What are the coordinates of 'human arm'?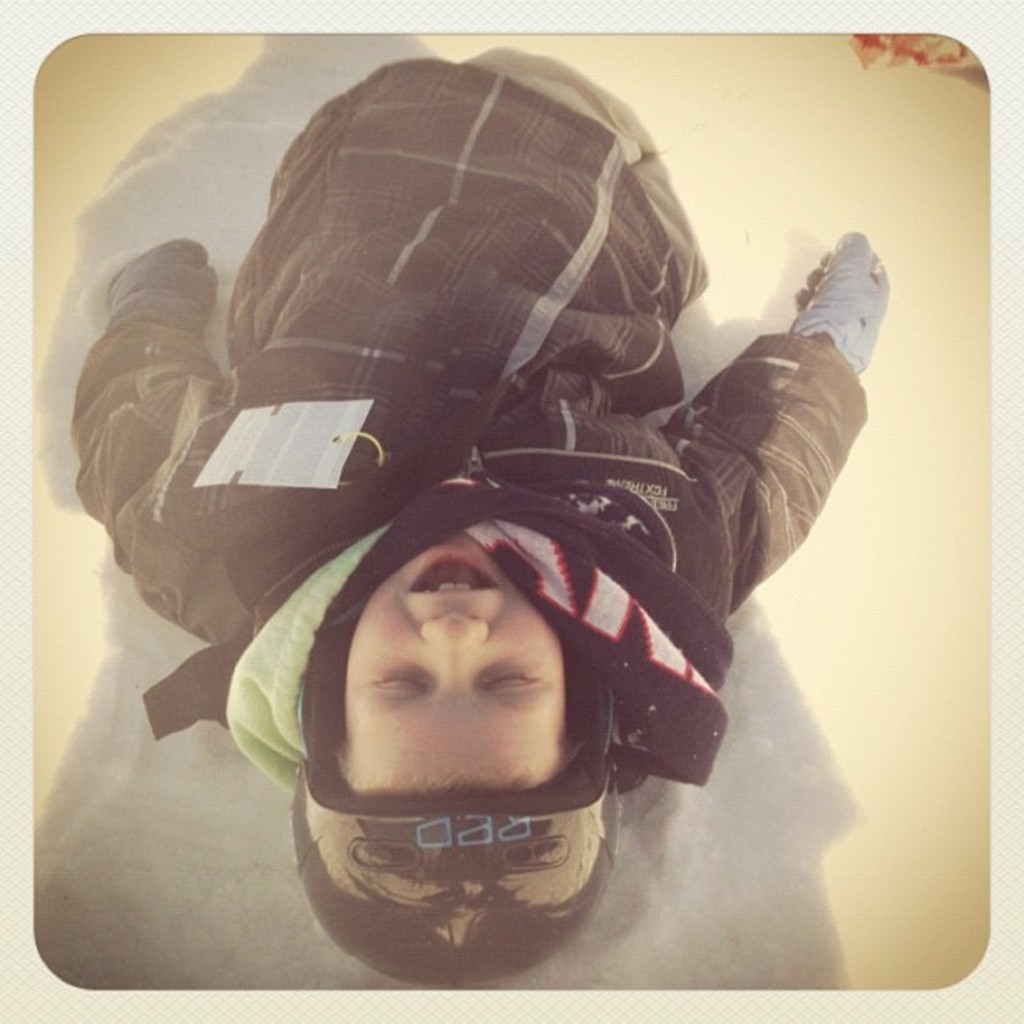
612/209/915/659.
